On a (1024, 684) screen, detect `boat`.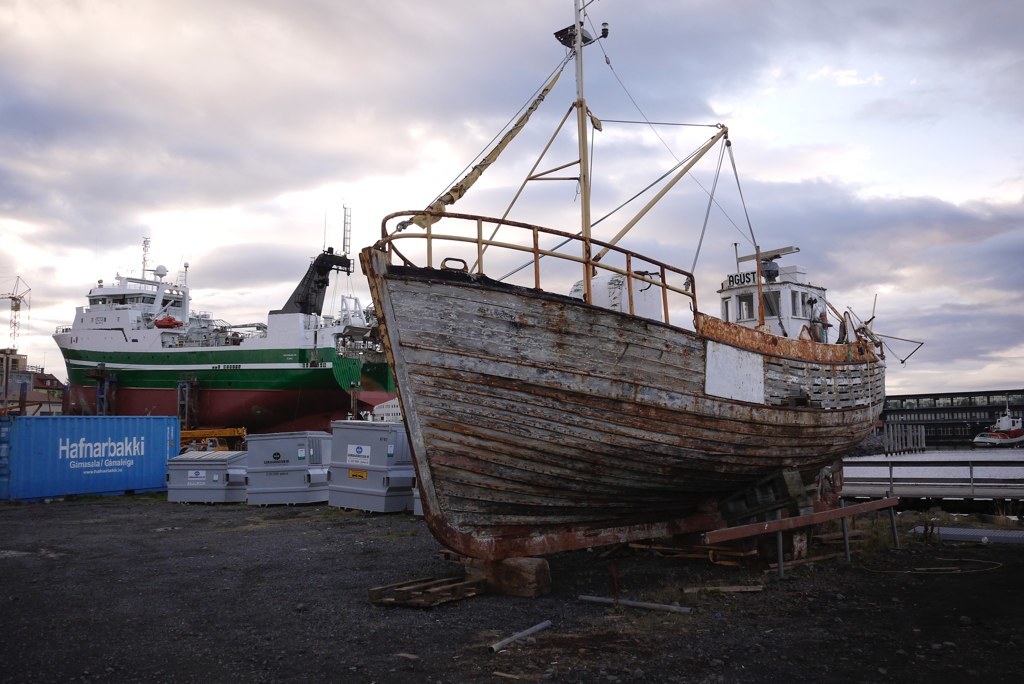
(975,402,1023,448).
